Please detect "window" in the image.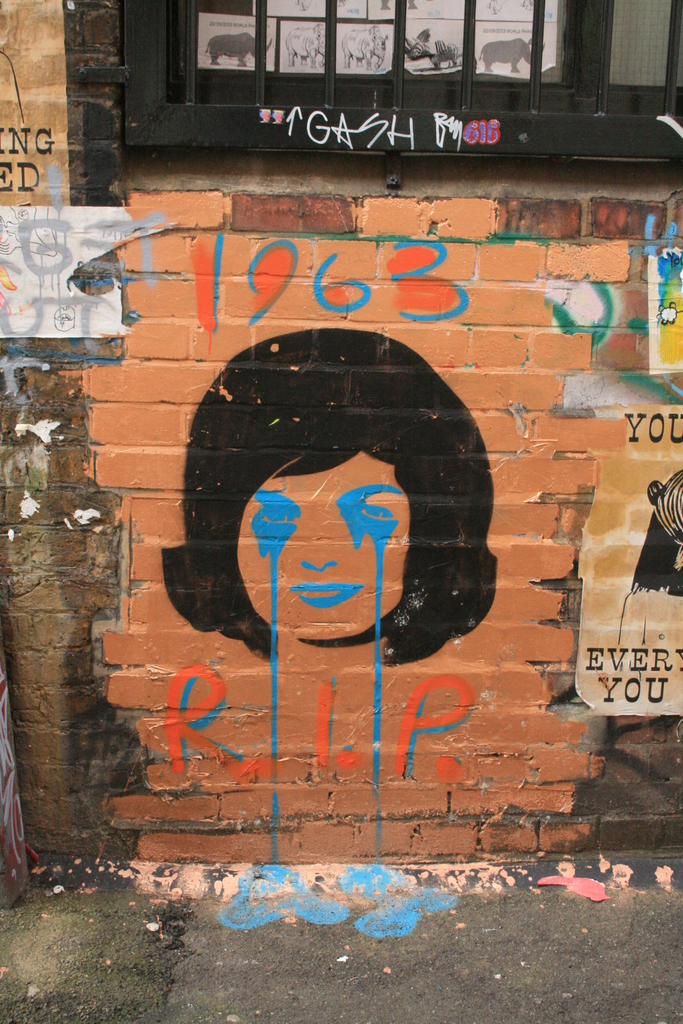
crop(127, 0, 682, 161).
